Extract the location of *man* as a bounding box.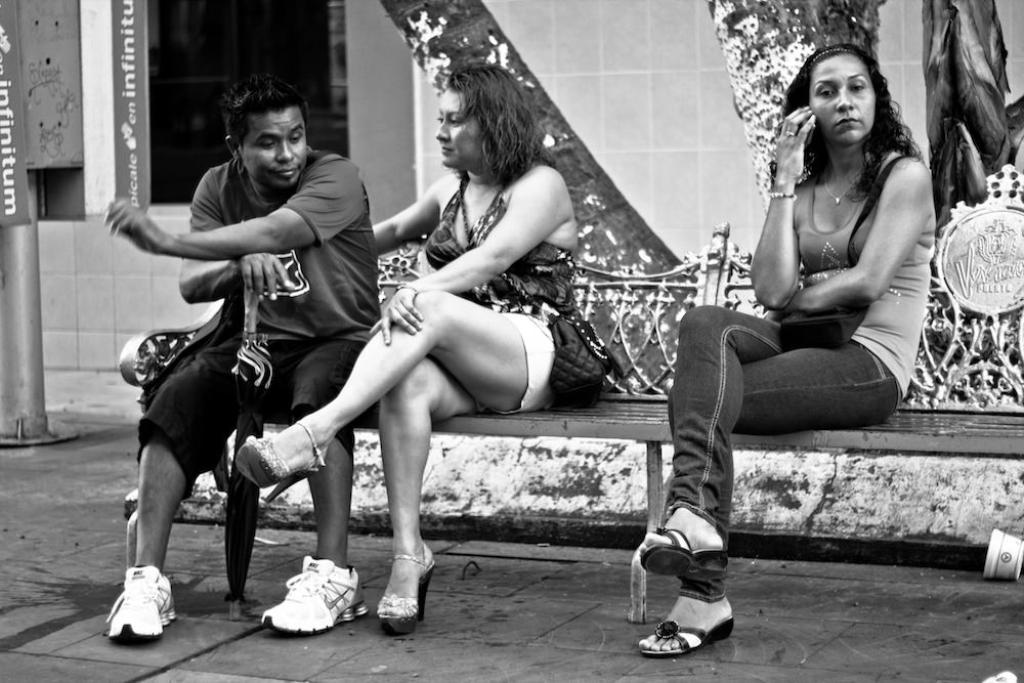
rect(113, 86, 355, 631).
